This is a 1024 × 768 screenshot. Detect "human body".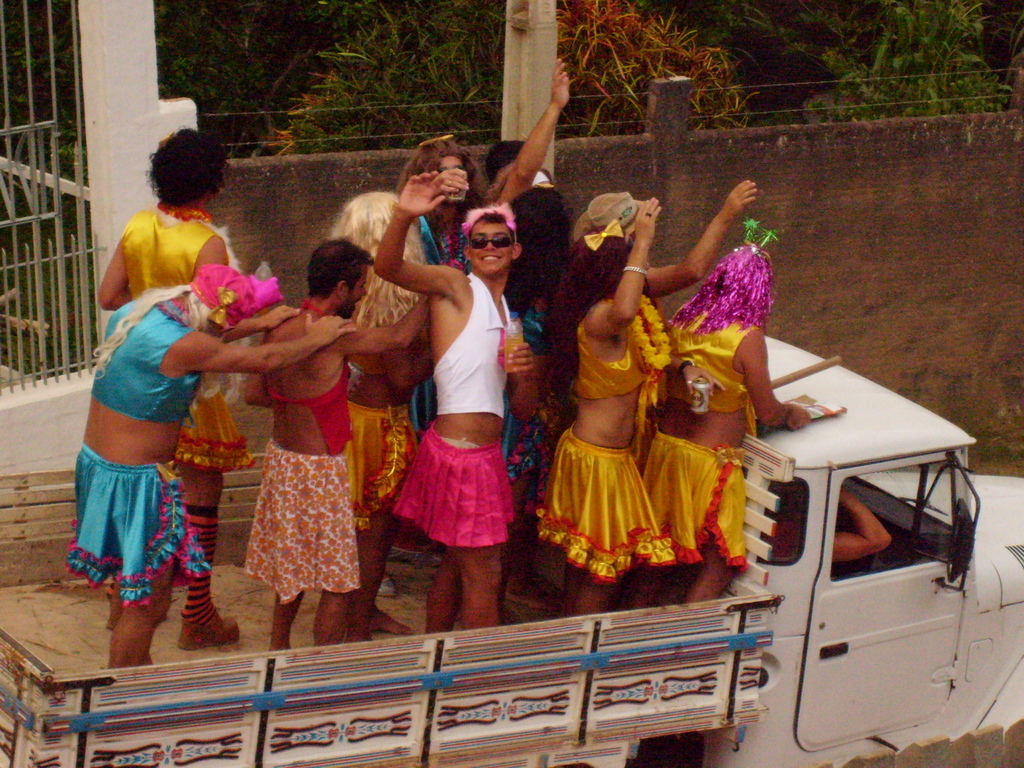
bbox(384, 154, 534, 634).
